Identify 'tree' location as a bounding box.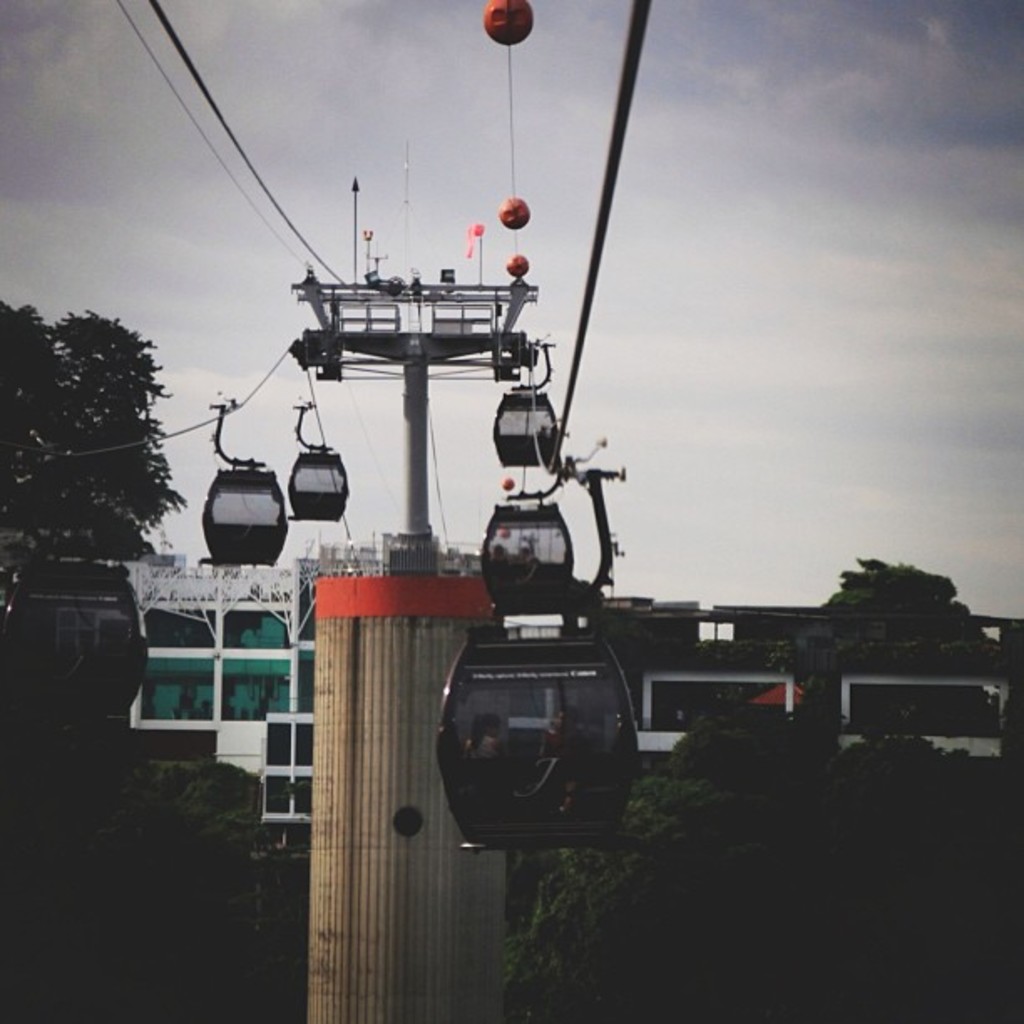
[left=500, top=691, right=1022, bottom=1022].
